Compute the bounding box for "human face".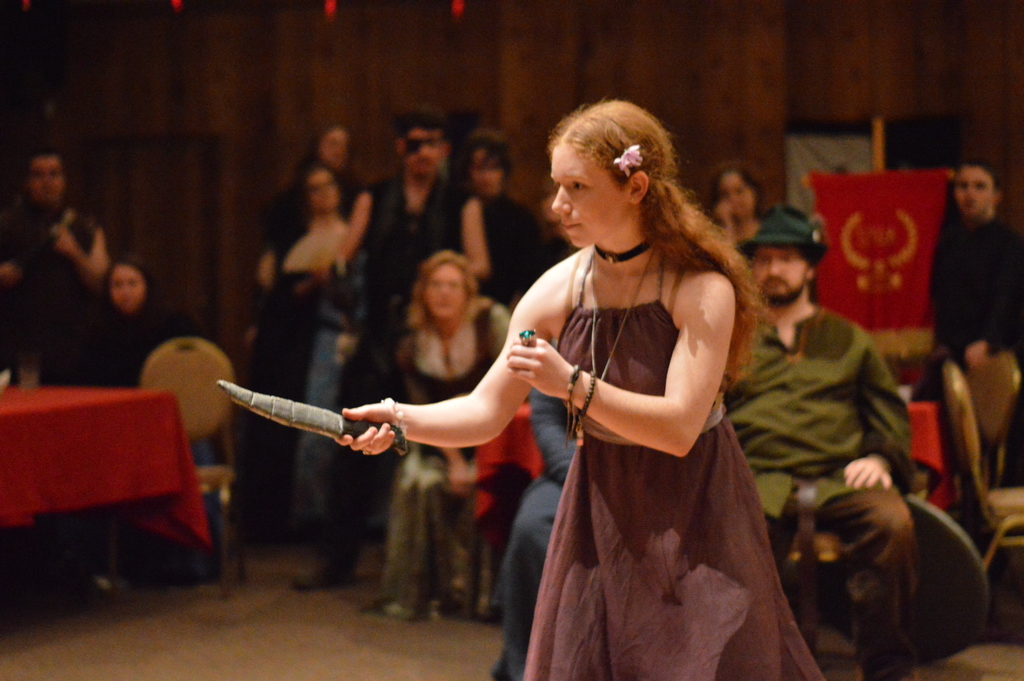
550, 149, 621, 247.
